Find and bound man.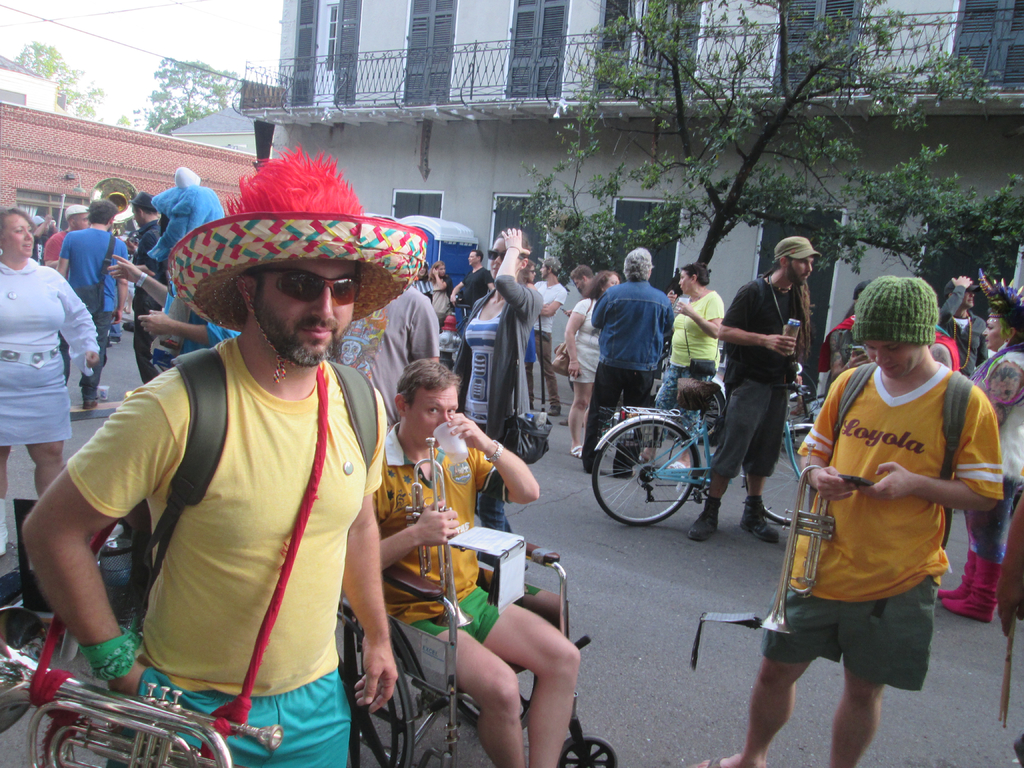
Bound: bbox(52, 197, 131, 413).
